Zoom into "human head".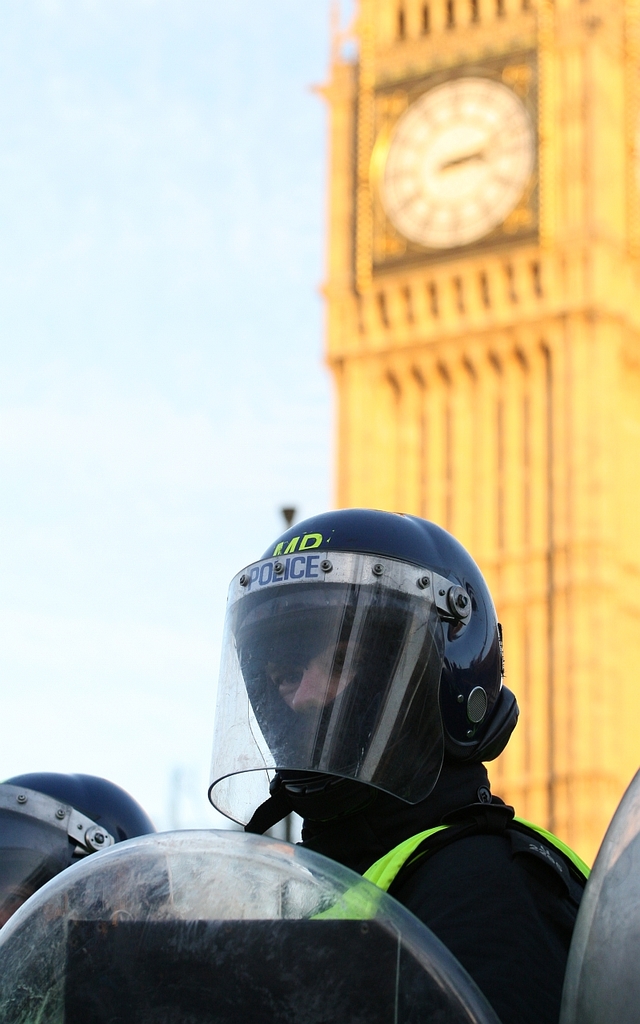
Zoom target: (left=0, top=860, right=62, bottom=929).
